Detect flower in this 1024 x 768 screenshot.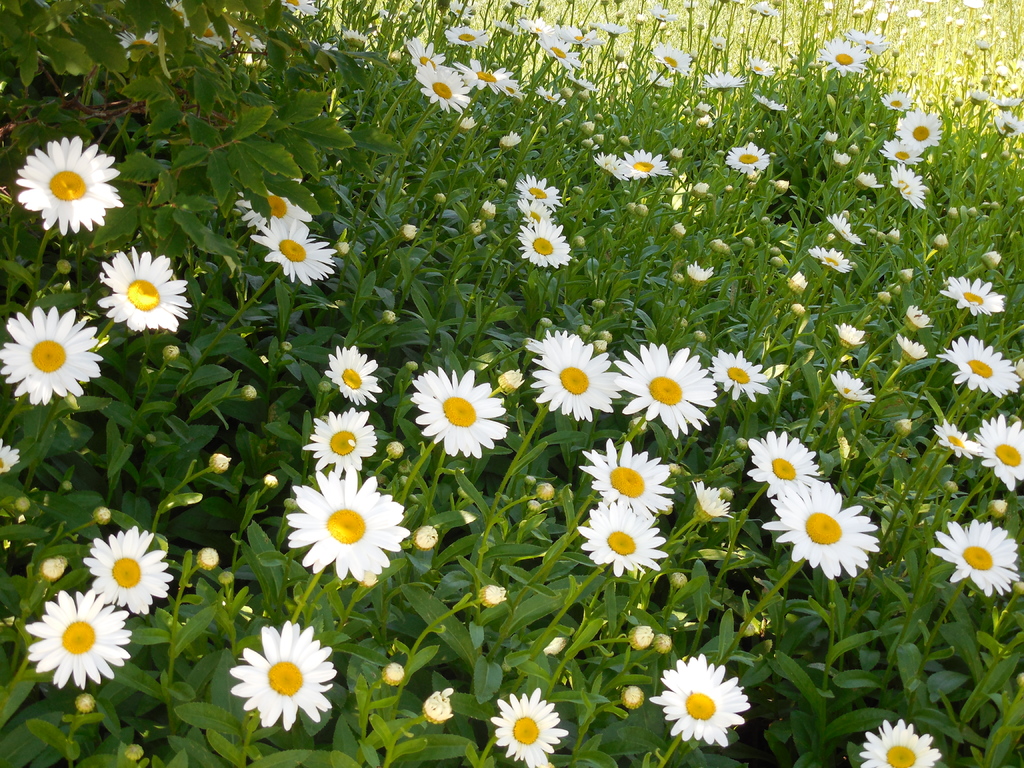
Detection: detection(291, 465, 408, 584).
